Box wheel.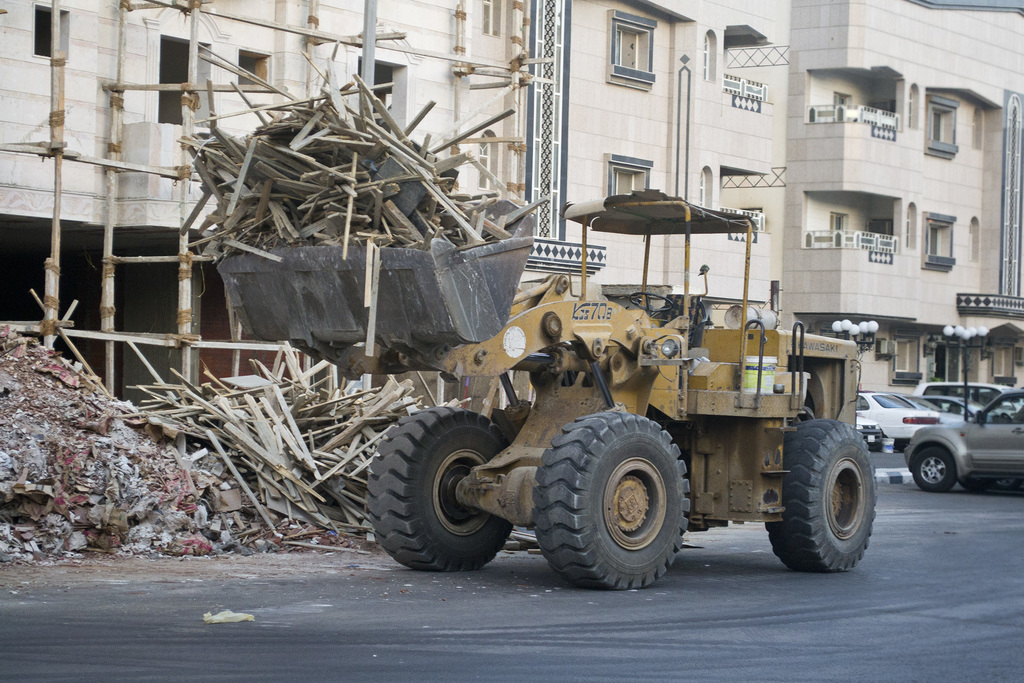
(993,479,1017,490).
